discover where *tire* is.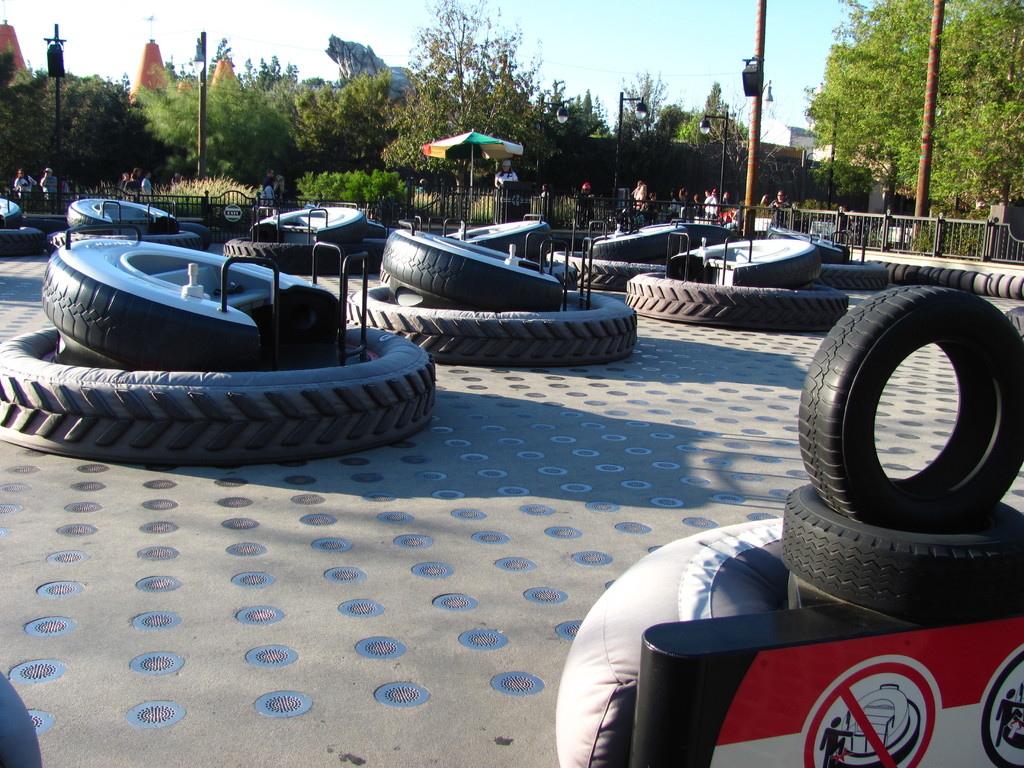
Discovered at (left=649, top=221, right=736, bottom=243).
